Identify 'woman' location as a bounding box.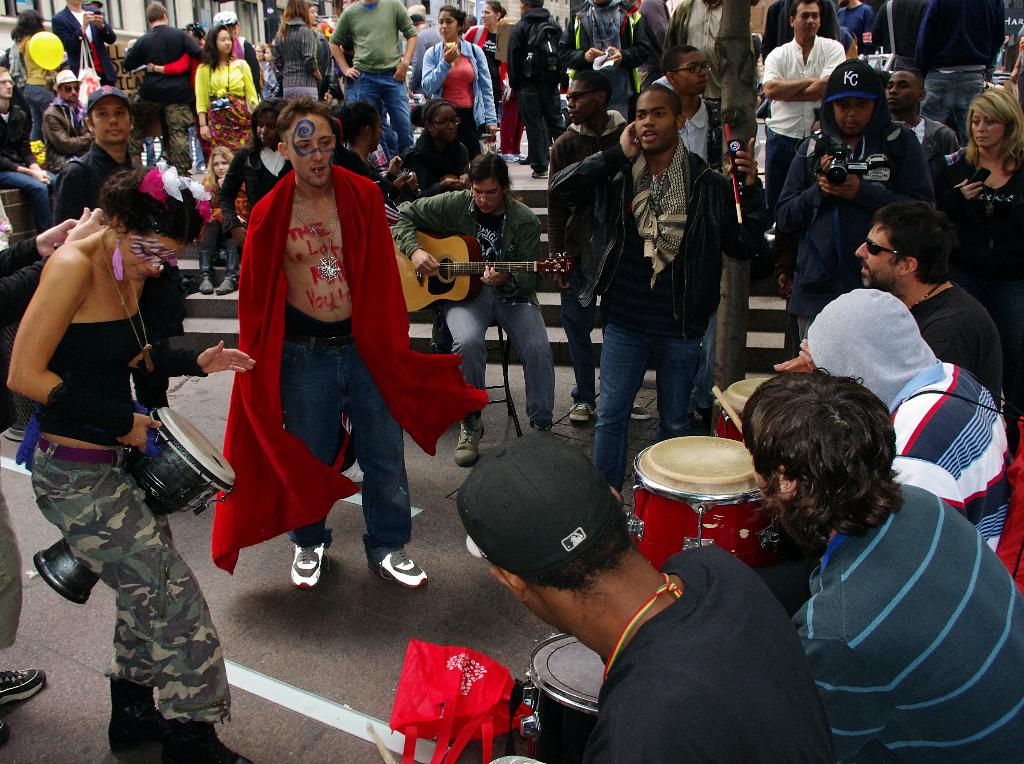
<box>266,0,327,102</box>.
